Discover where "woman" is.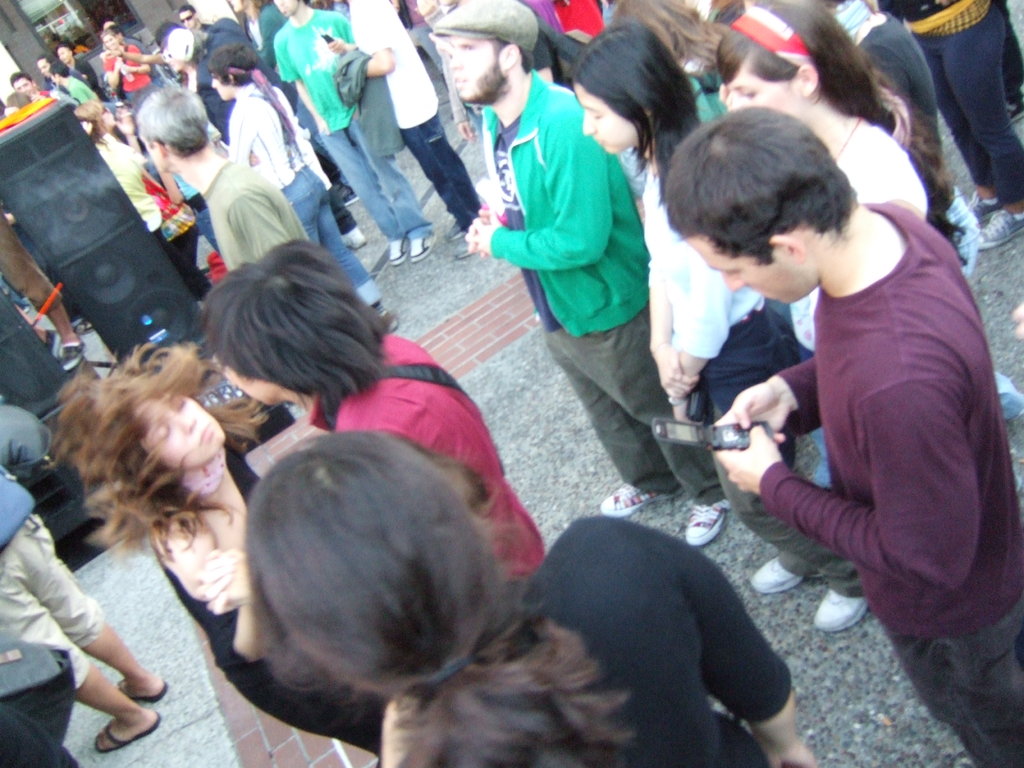
Discovered at rect(234, 426, 820, 767).
